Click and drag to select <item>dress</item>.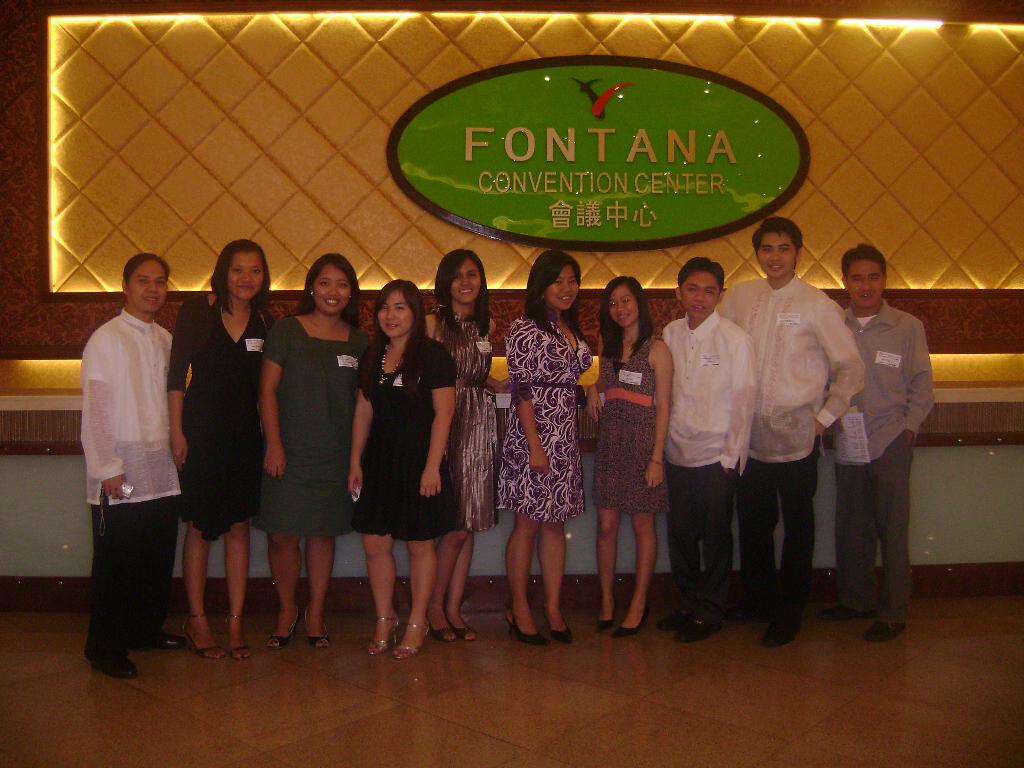
Selection: {"x1": 593, "y1": 336, "x2": 670, "y2": 511}.
